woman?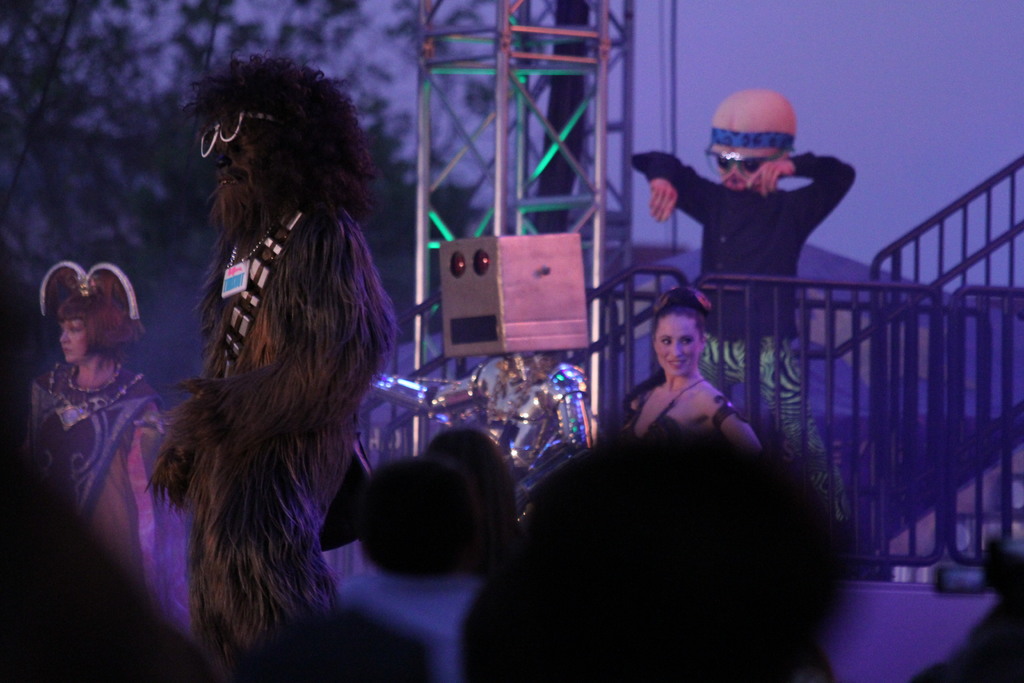
(x1=26, y1=262, x2=194, y2=642)
